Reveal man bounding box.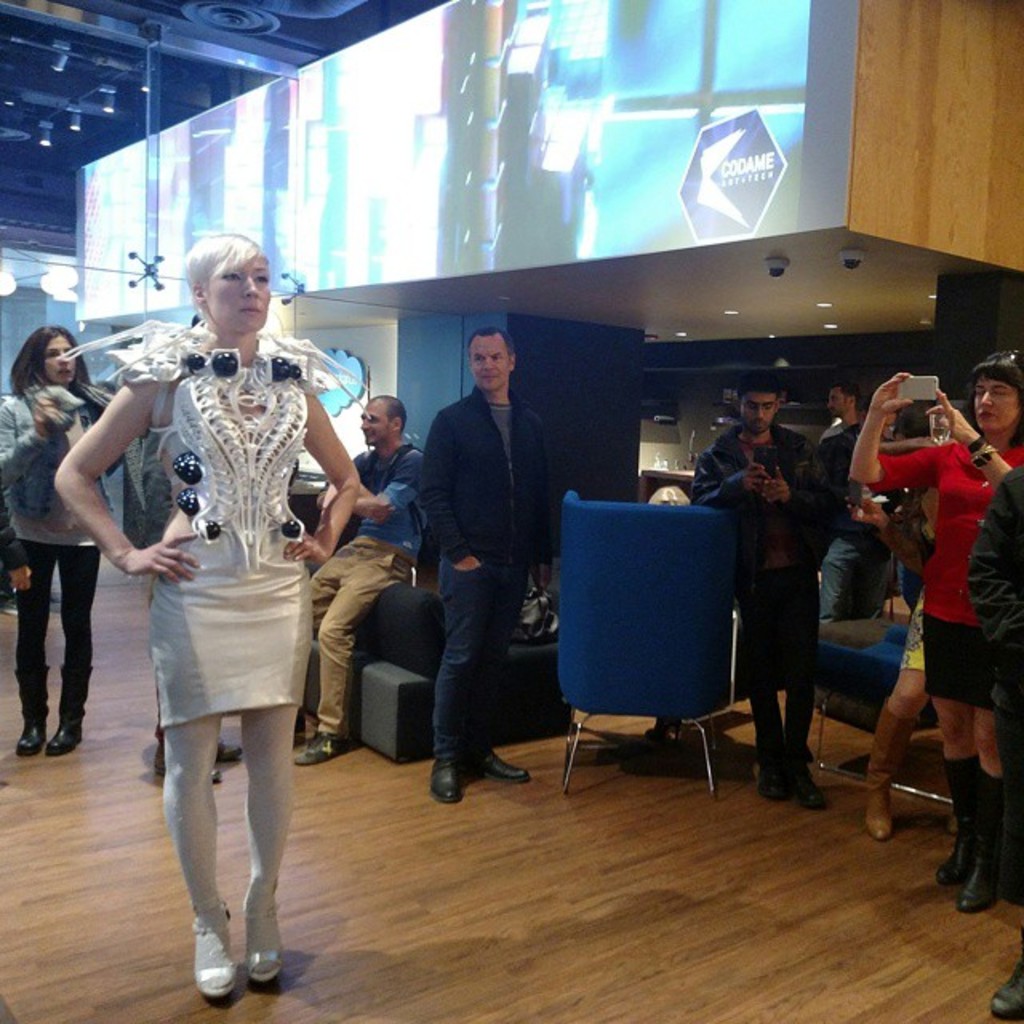
Revealed: <region>683, 381, 842, 811</region>.
